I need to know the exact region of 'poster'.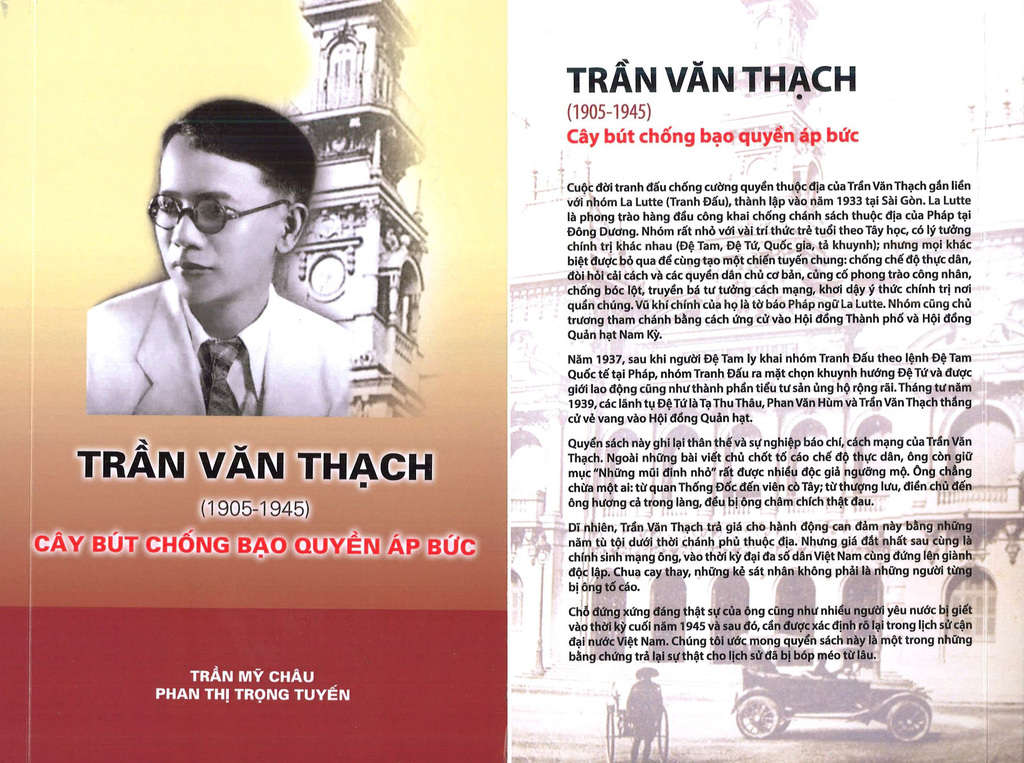
Region: x1=0 y1=0 x2=1018 y2=762.
